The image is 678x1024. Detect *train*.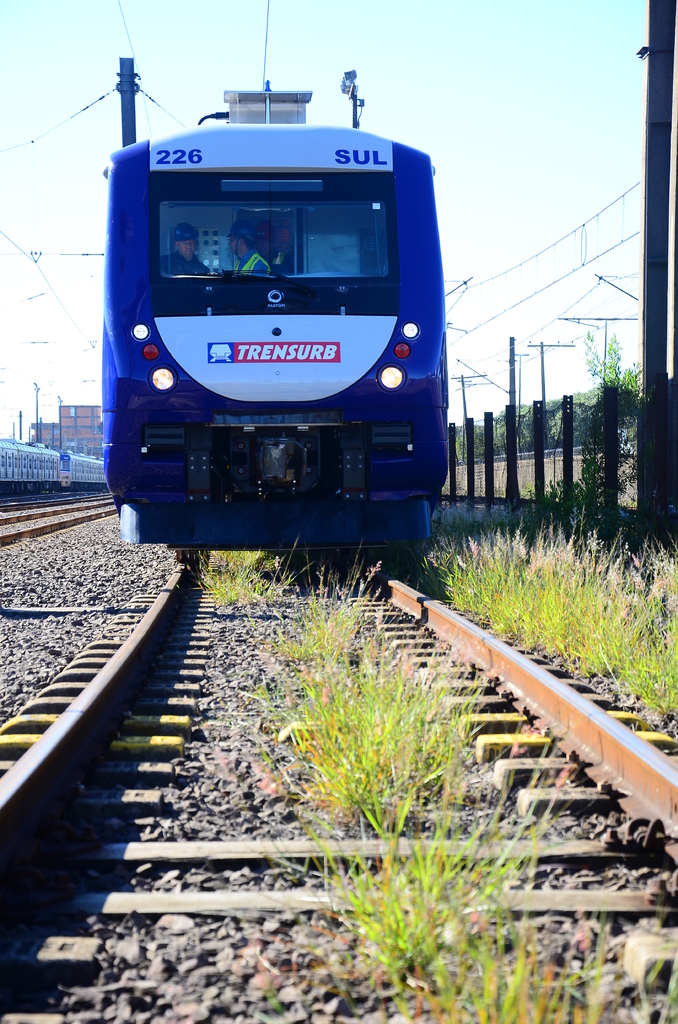
Detection: pyautogui.locateOnScreen(104, 70, 454, 550).
